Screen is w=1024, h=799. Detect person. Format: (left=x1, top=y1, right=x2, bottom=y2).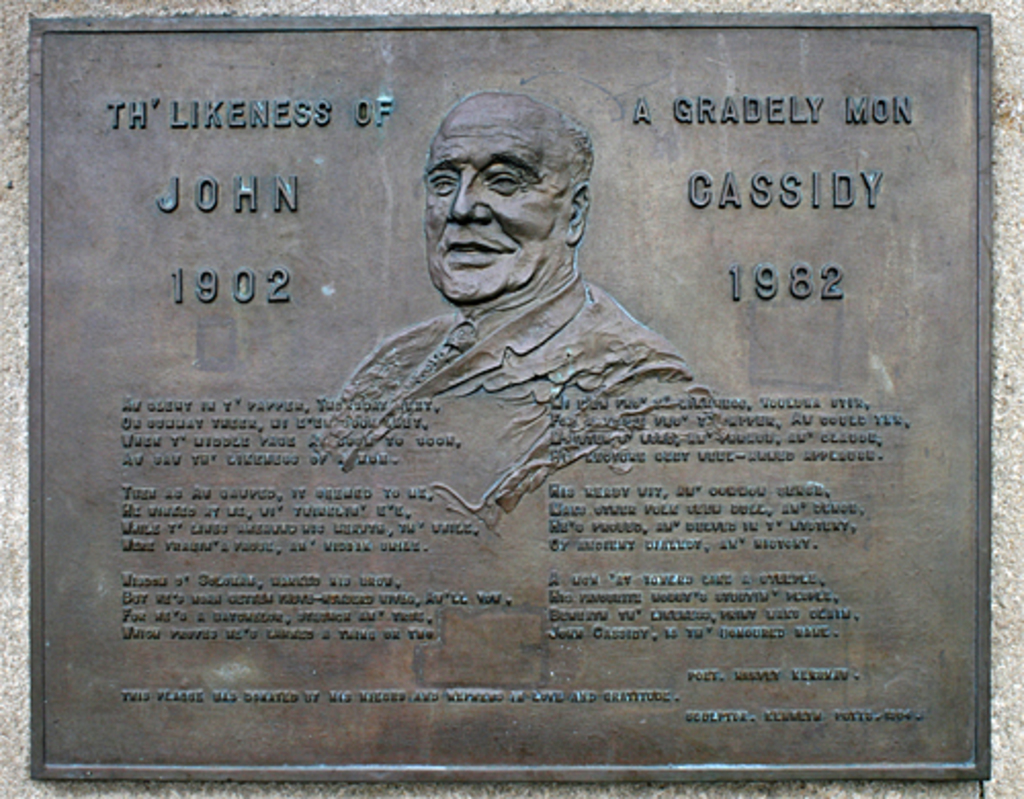
(left=311, top=86, right=705, bottom=524).
